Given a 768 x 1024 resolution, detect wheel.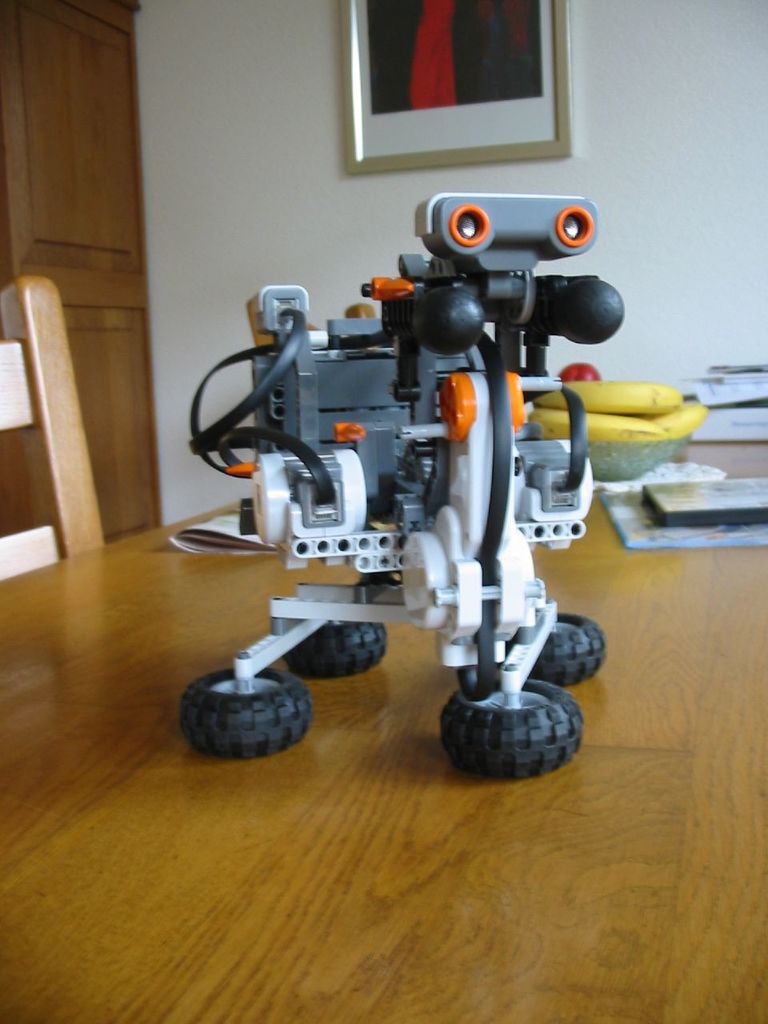
box=[284, 621, 387, 678].
